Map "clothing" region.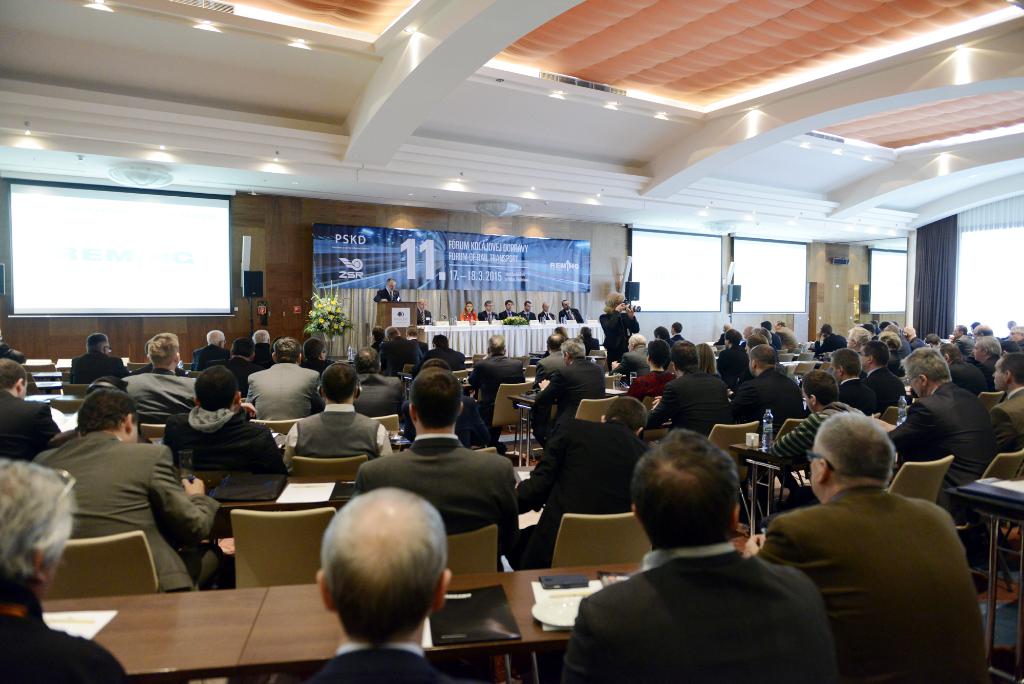
Mapped to [26, 434, 220, 590].
